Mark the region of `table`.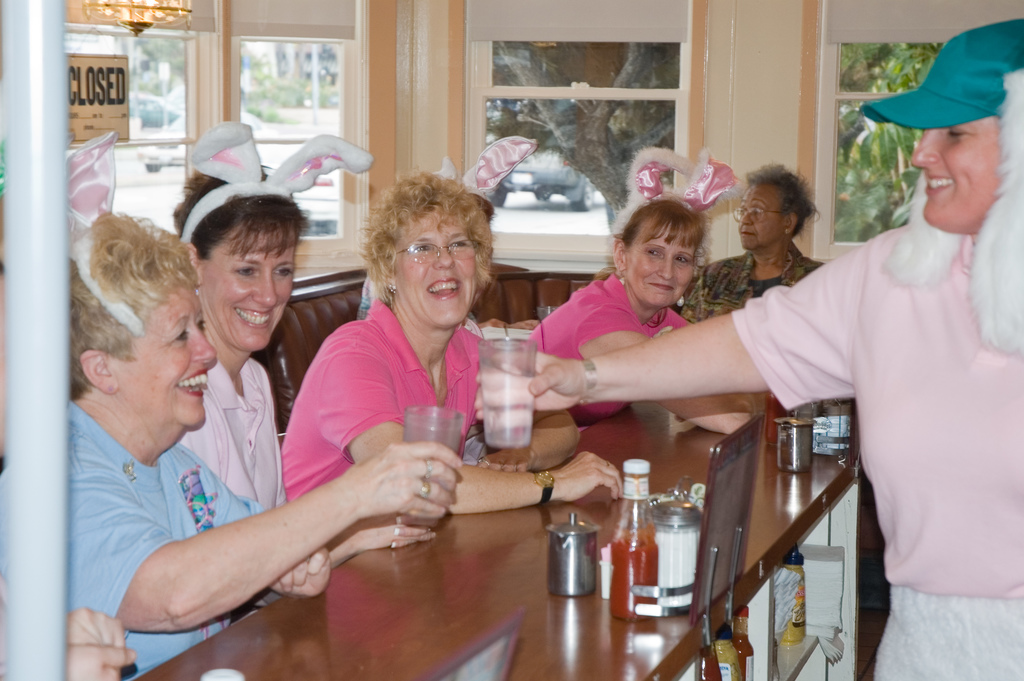
Region: [left=131, top=391, right=860, bottom=680].
